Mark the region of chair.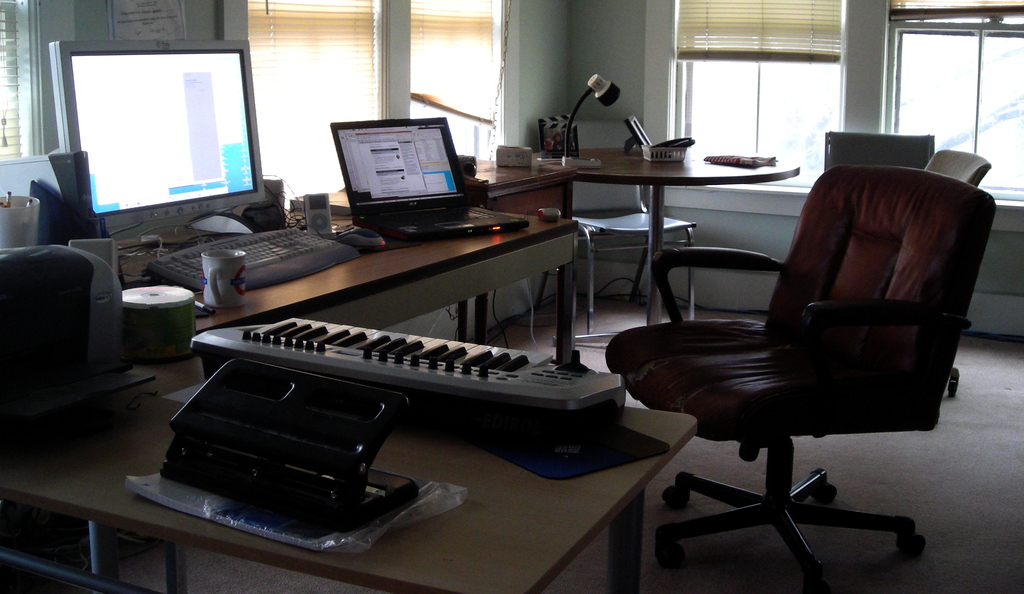
Region: [531, 182, 698, 341].
